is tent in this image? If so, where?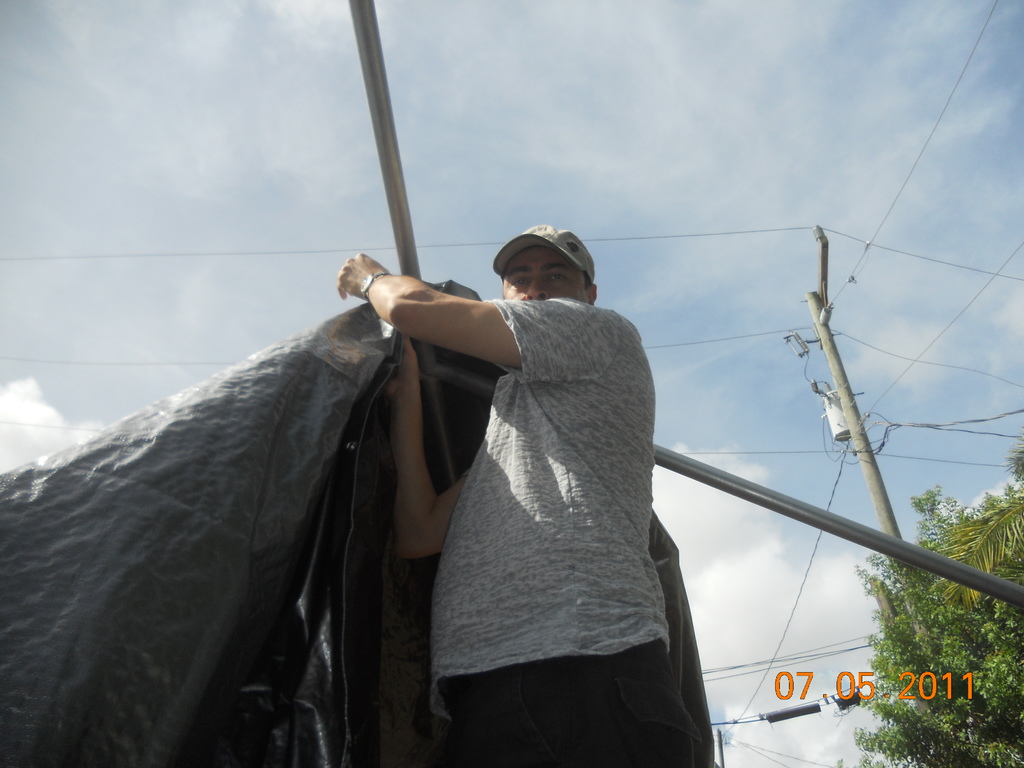
Yes, at box(1, 0, 1023, 764).
